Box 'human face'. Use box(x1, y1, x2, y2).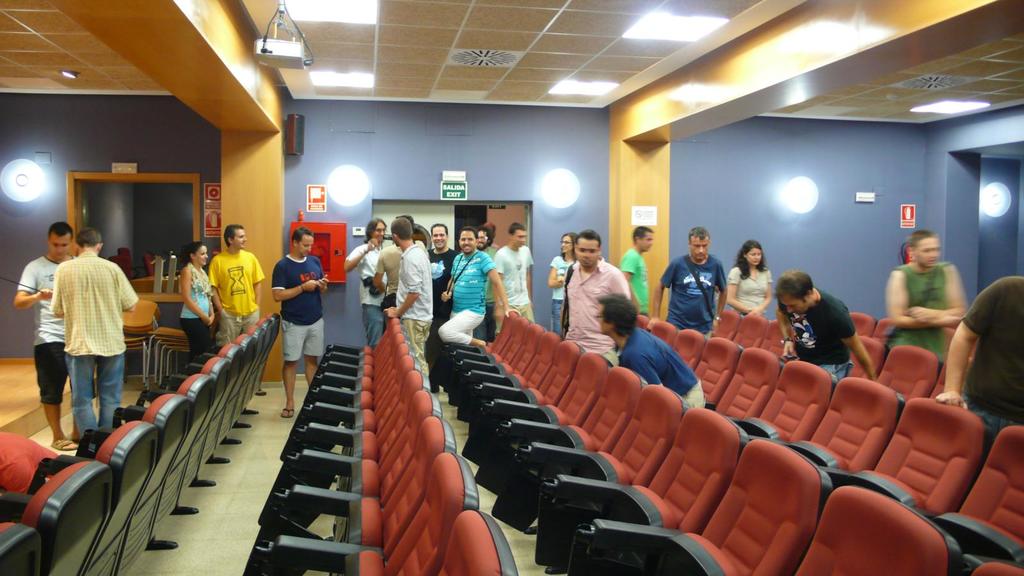
box(692, 239, 708, 260).
